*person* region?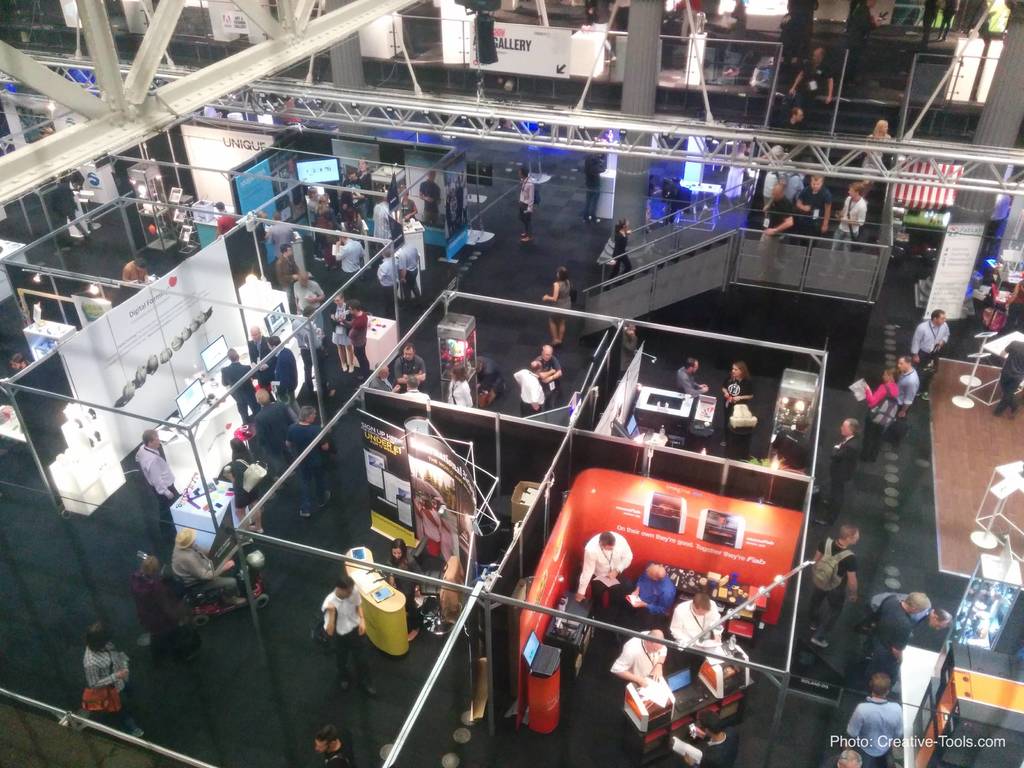
<box>769,107,811,134</box>
